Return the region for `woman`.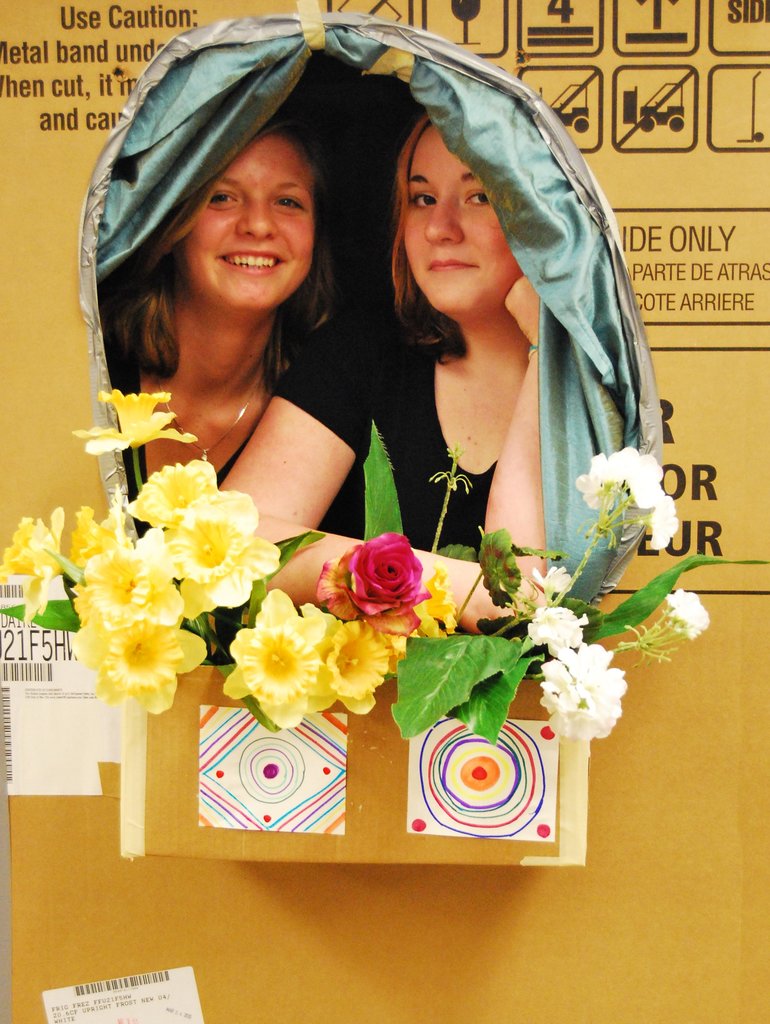
221/94/545/621.
